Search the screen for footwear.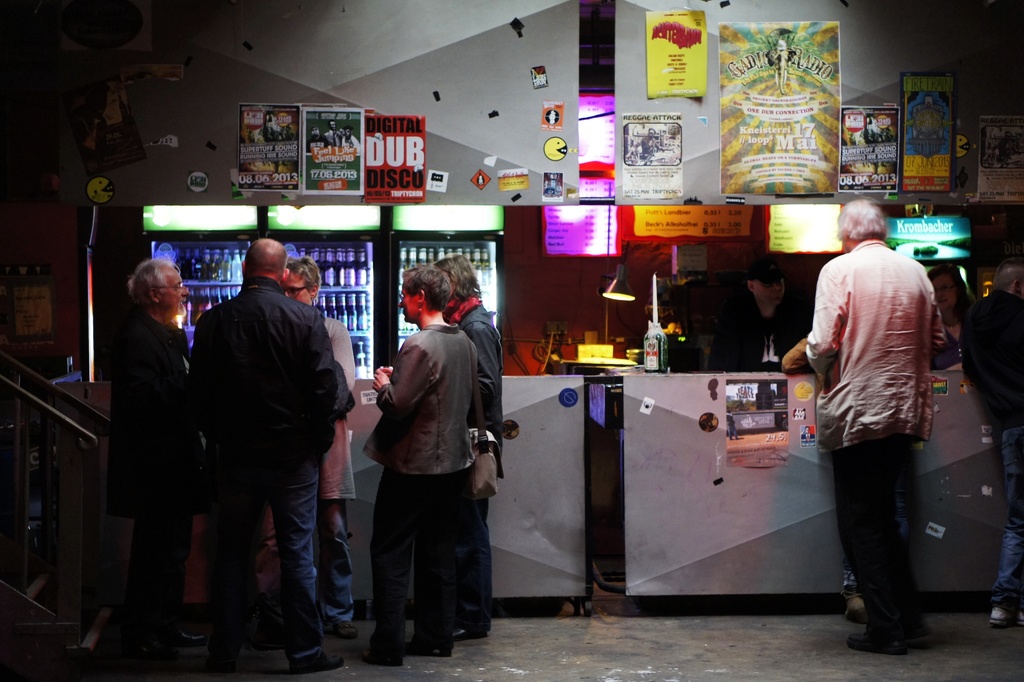
Found at [182, 632, 205, 645].
